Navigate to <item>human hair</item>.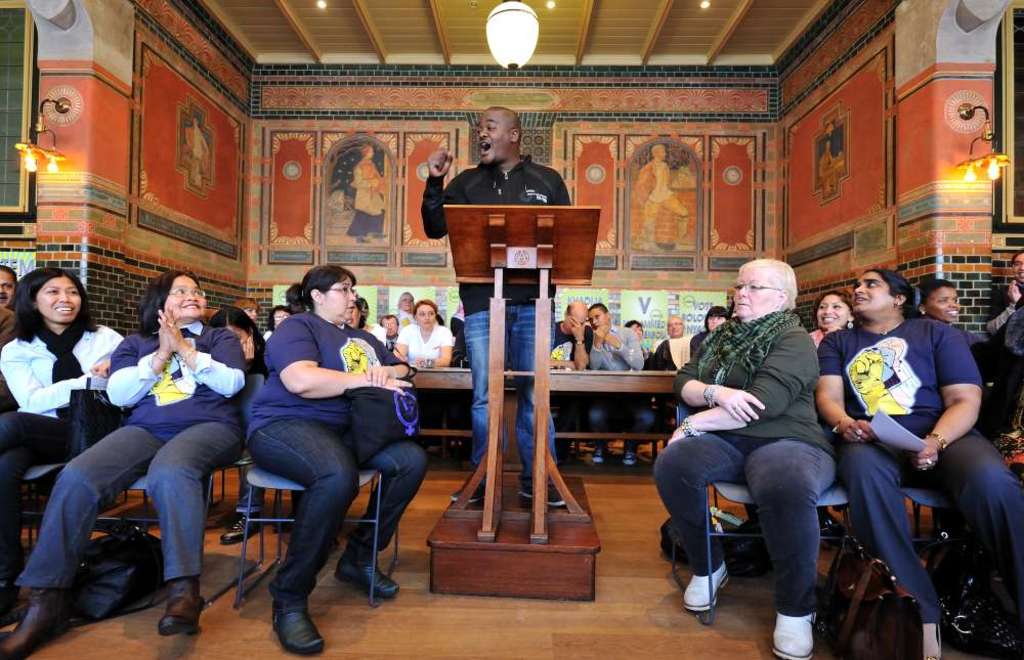
Navigation target: x1=916 y1=277 x2=954 y2=306.
